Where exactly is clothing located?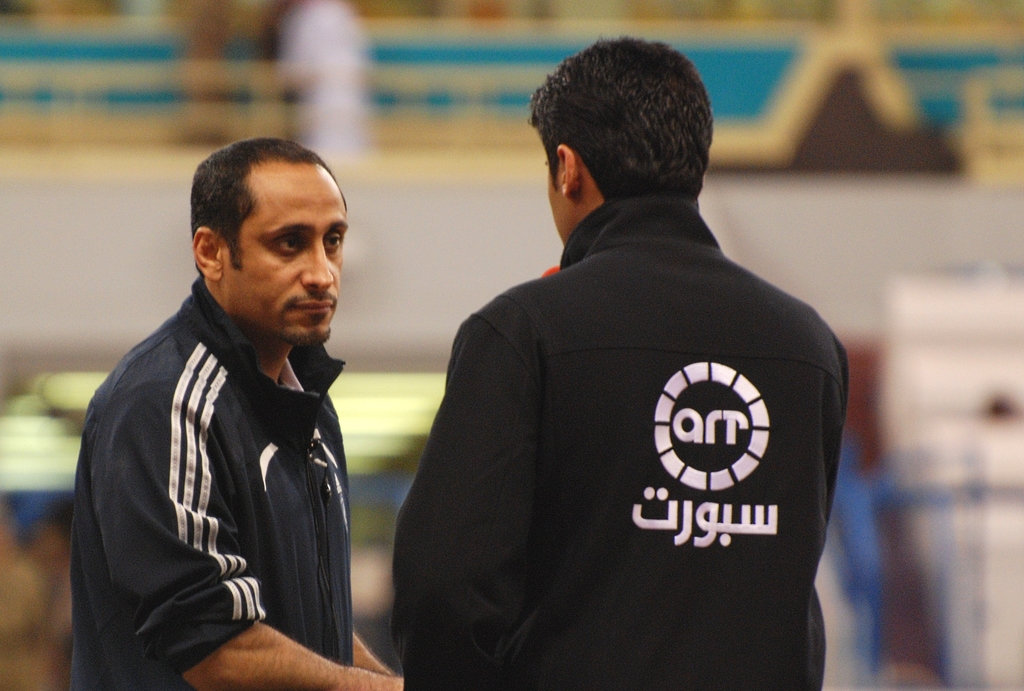
Its bounding box is Rect(392, 196, 841, 690).
